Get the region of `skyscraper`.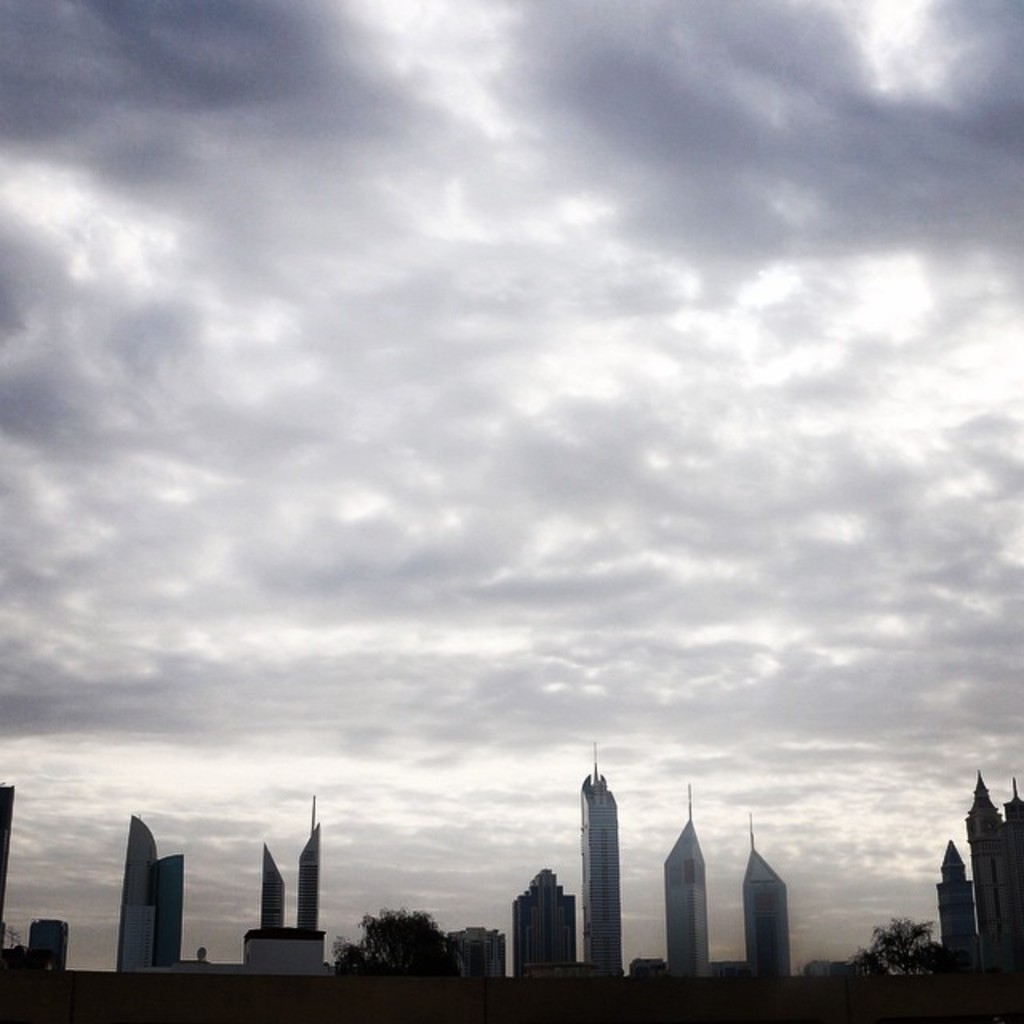
[237, 816, 325, 984].
